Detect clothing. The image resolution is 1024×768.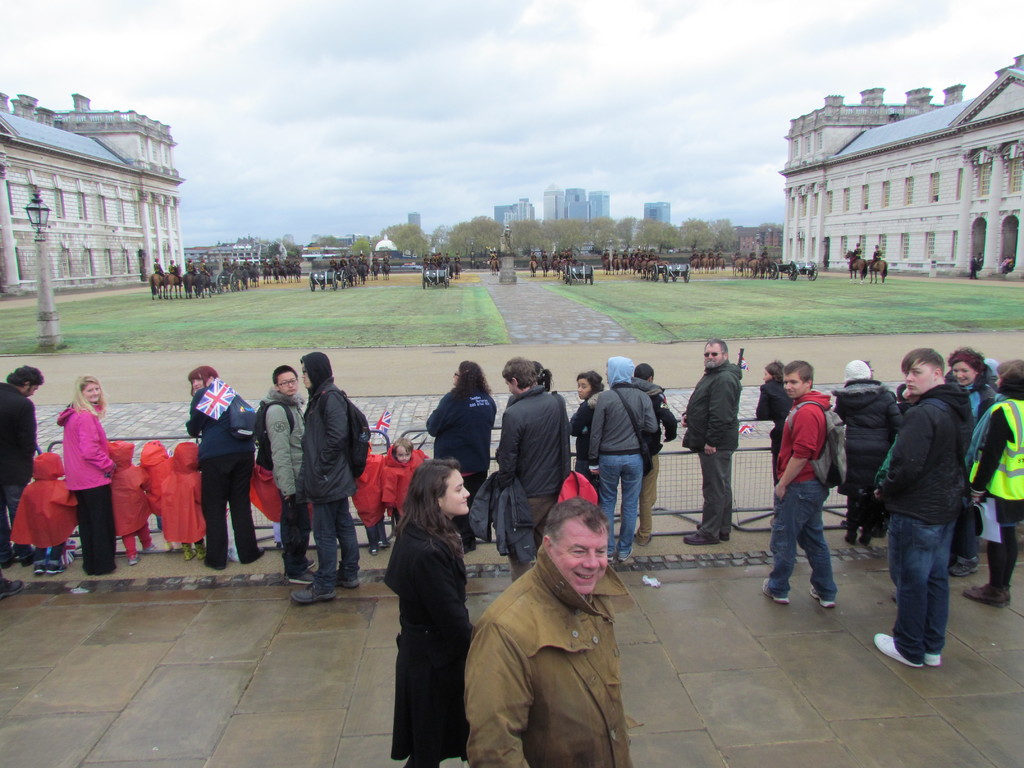
767/387/838/602.
